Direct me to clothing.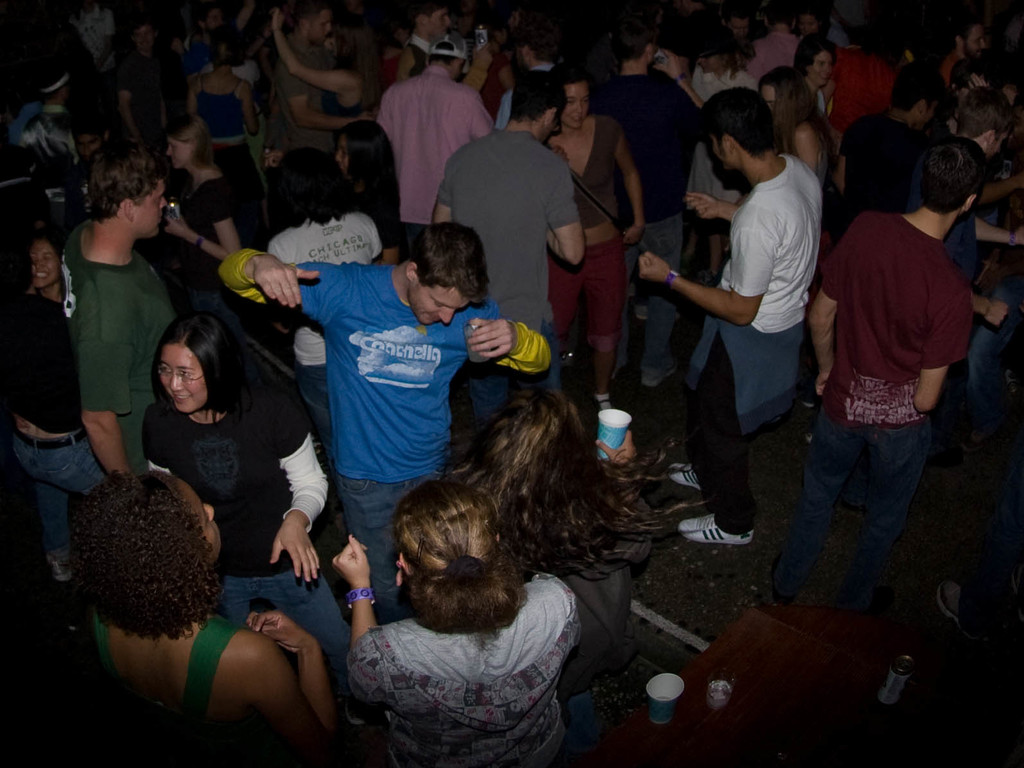
Direction: select_region(91, 611, 231, 751).
